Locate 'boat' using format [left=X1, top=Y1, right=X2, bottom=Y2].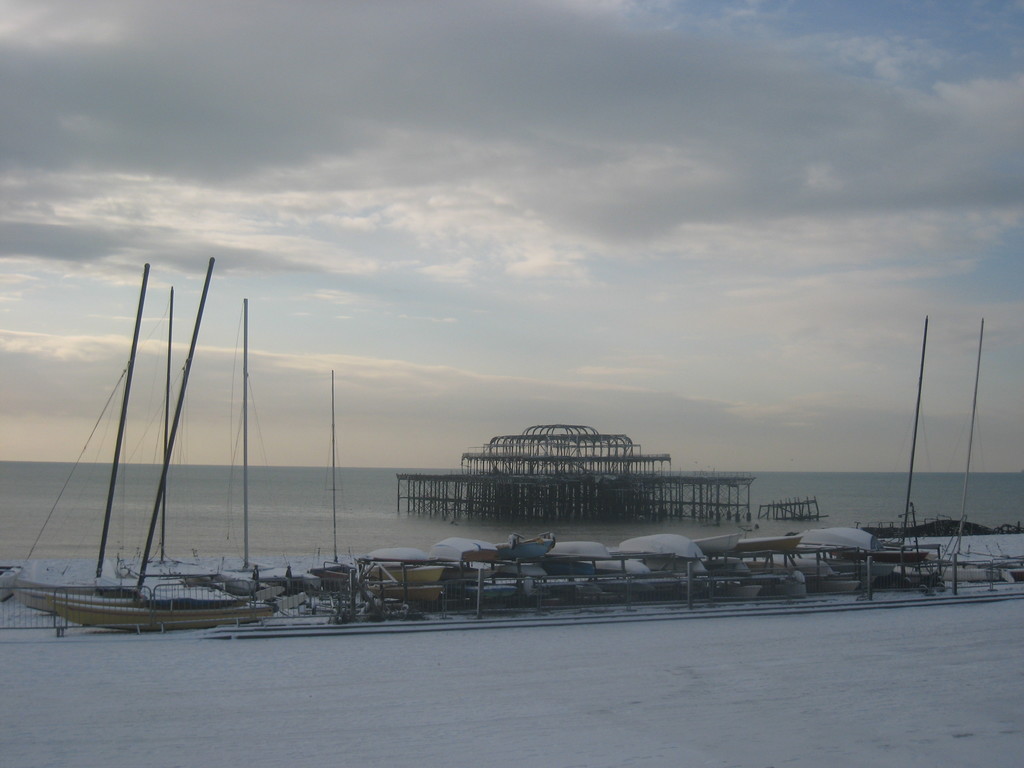
[left=690, top=537, right=736, bottom=554].
